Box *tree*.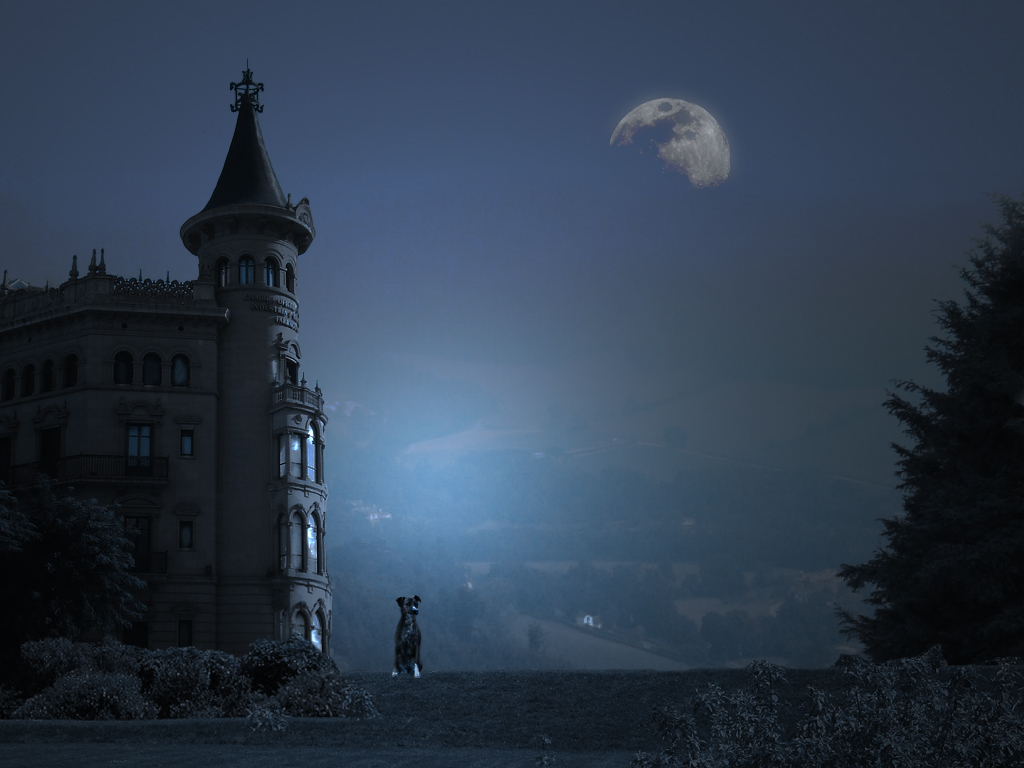
l=847, t=212, r=1014, b=689.
